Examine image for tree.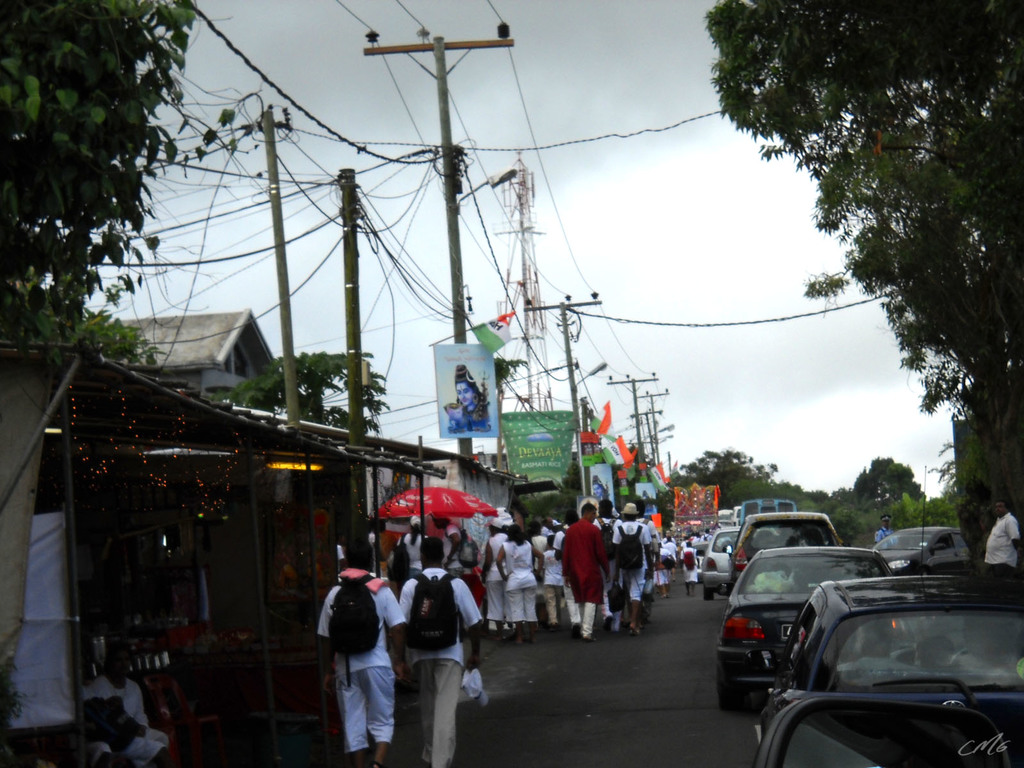
Examination result: {"x1": 697, "y1": 0, "x2": 1023, "y2": 557}.
